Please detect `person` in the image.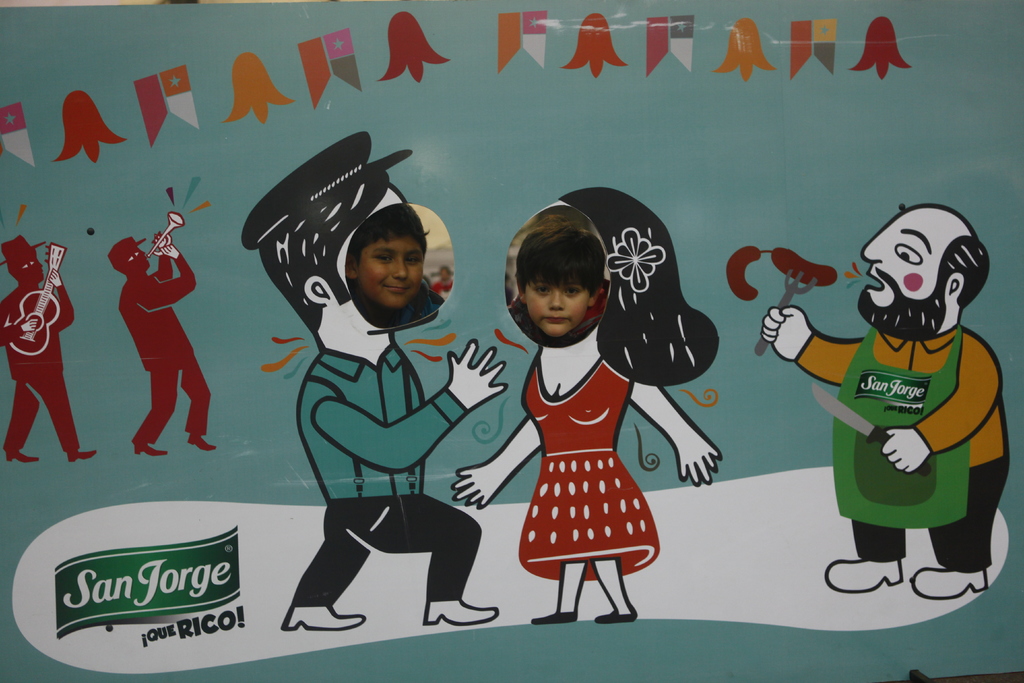
bbox(449, 176, 725, 628).
